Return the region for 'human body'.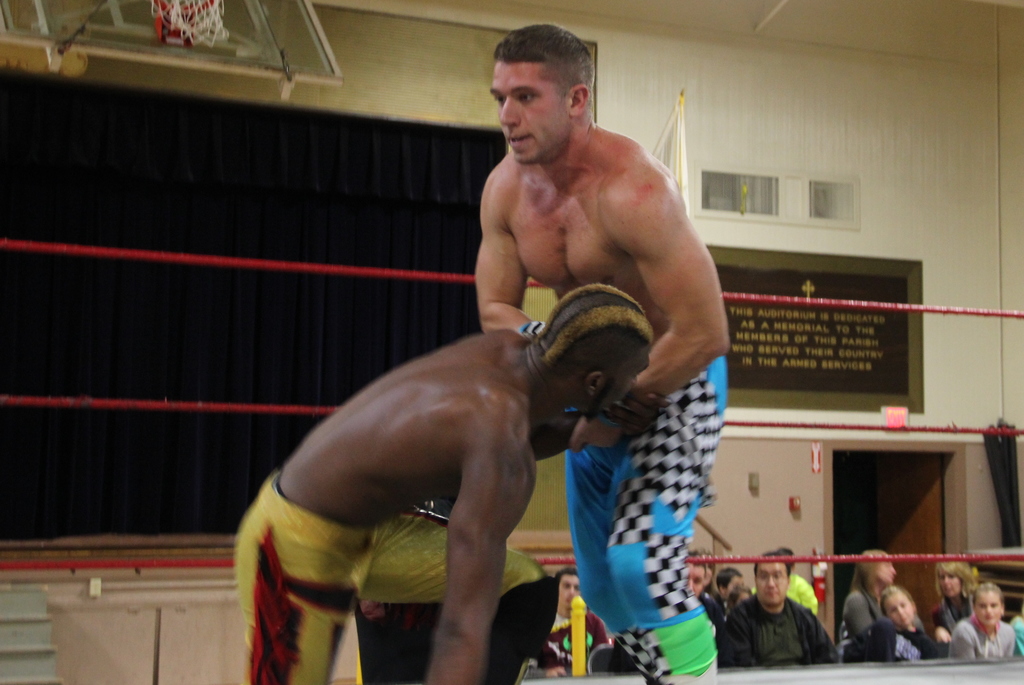
215/243/629/672.
